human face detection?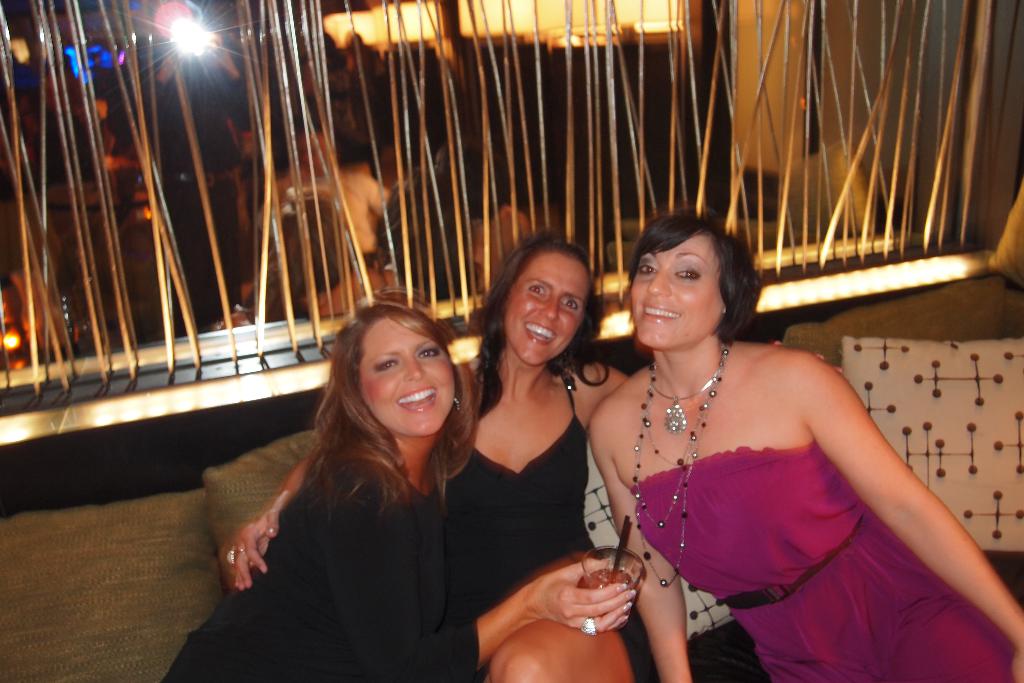
Rect(625, 230, 726, 353)
